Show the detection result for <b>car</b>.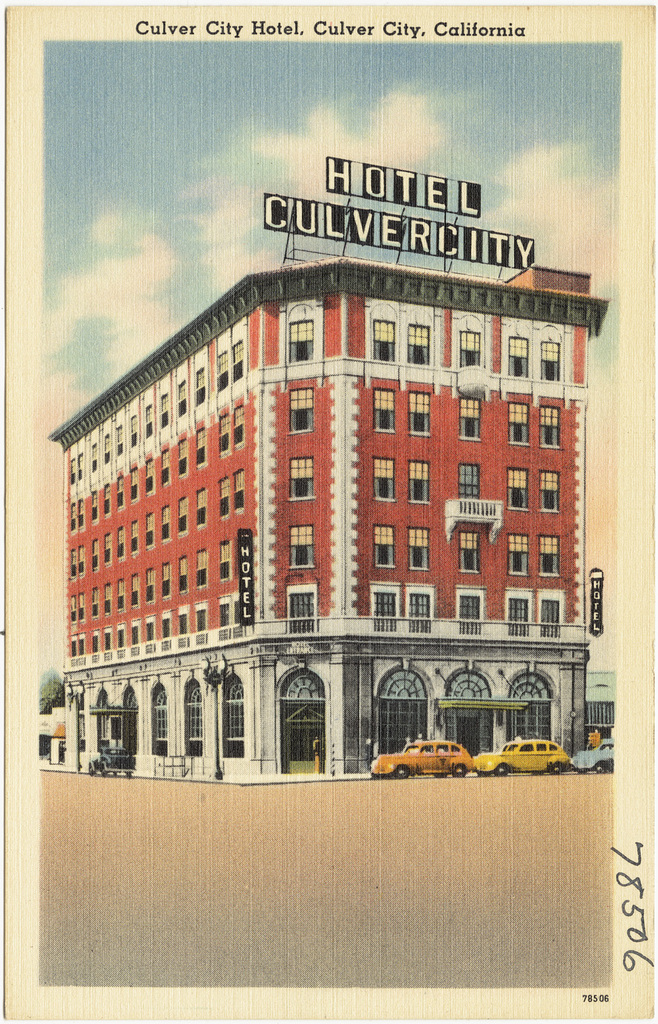
{"x1": 472, "y1": 738, "x2": 579, "y2": 777}.
